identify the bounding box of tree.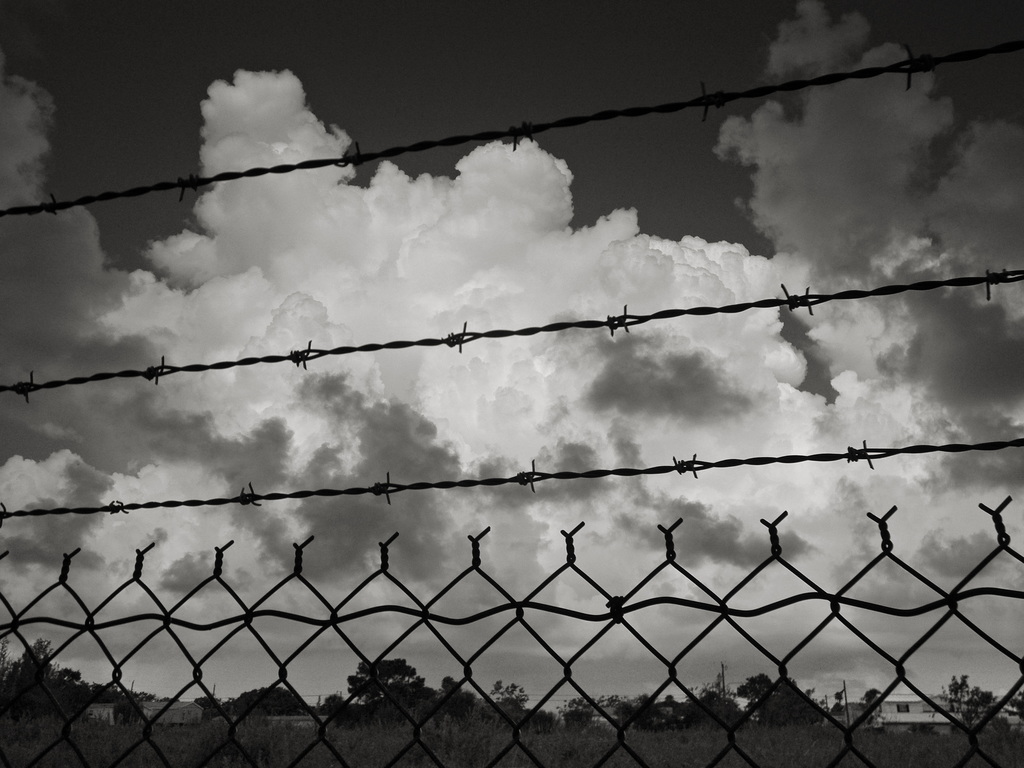
bbox=(488, 680, 546, 726).
